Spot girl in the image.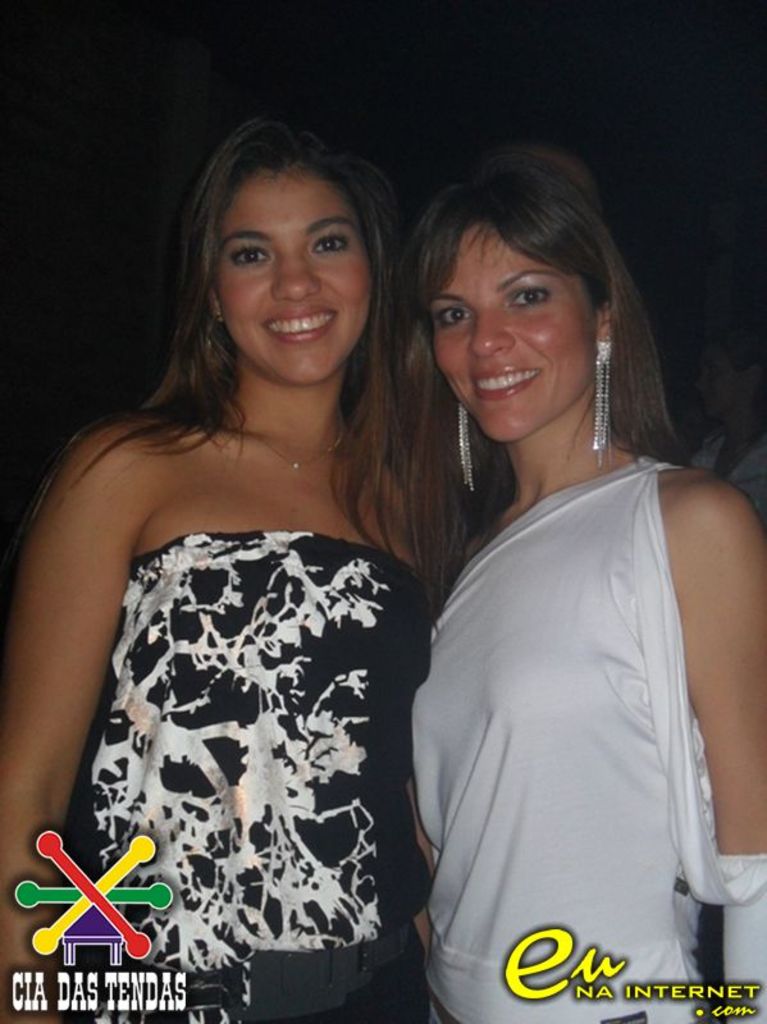
girl found at l=384, t=145, r=766, b=1023.
